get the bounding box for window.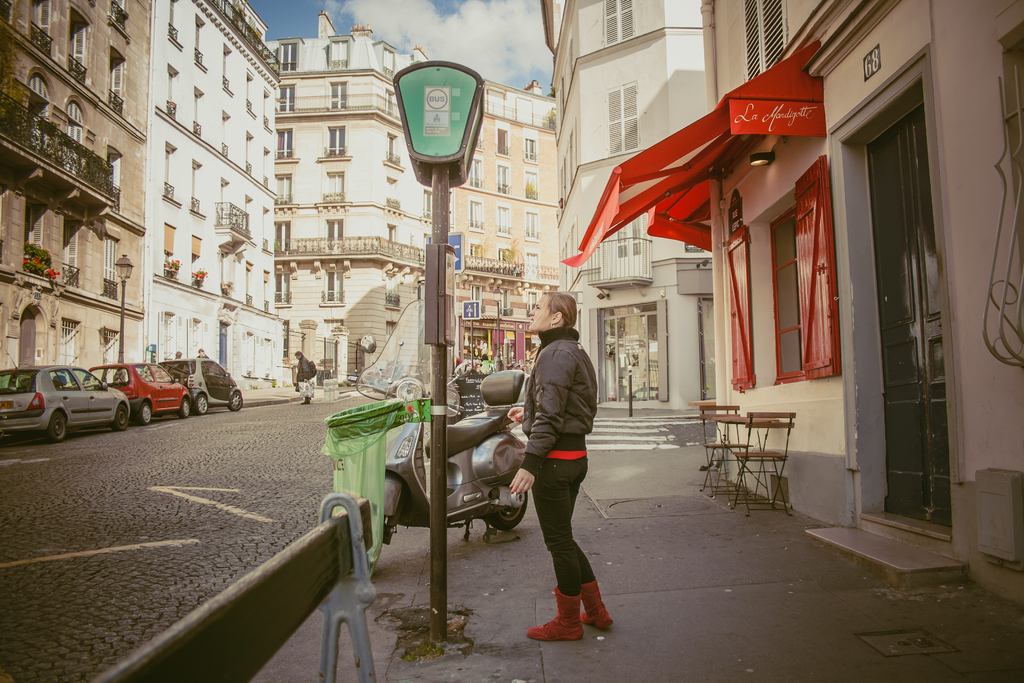
(x1=243, y1=128, x2=255, y2=174).
